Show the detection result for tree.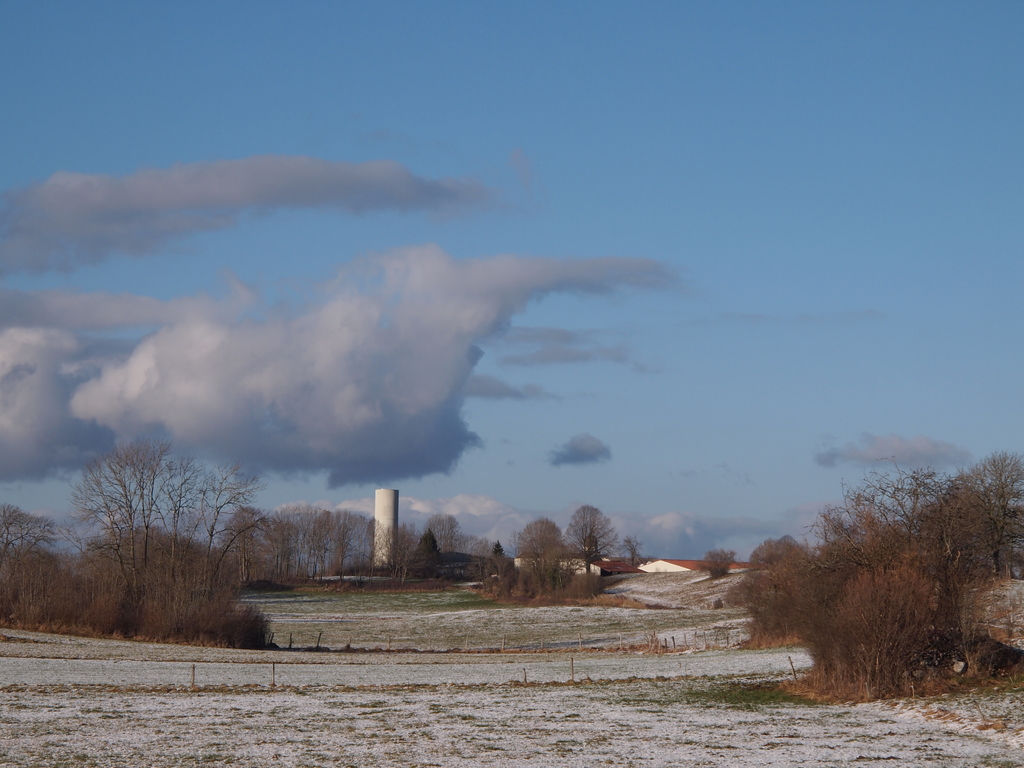
[478, 539, 516, 601].
